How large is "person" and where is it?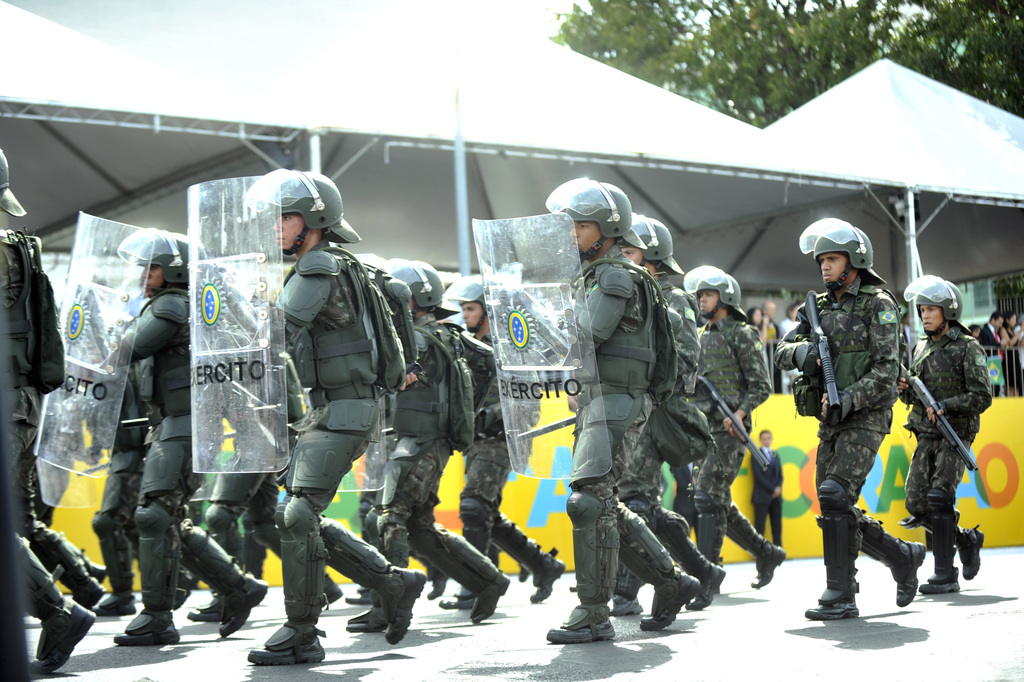
Bounding box: [767, 300, 810, 399].
